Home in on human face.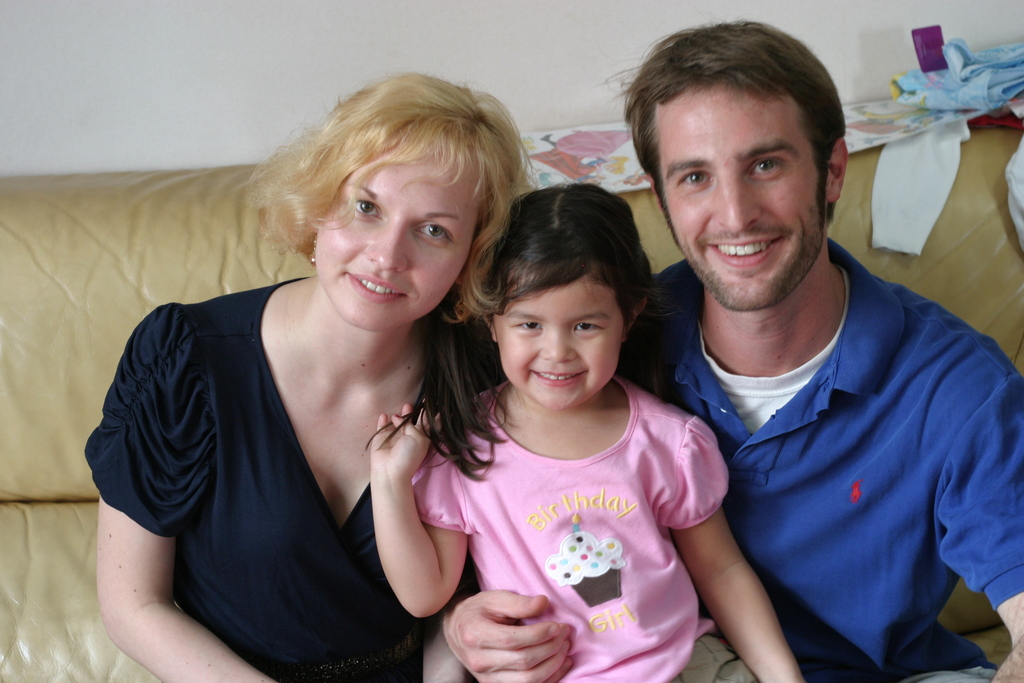
Homed in at {"left": 658, "top": 92, "right": 831, "bottom": 310}.
